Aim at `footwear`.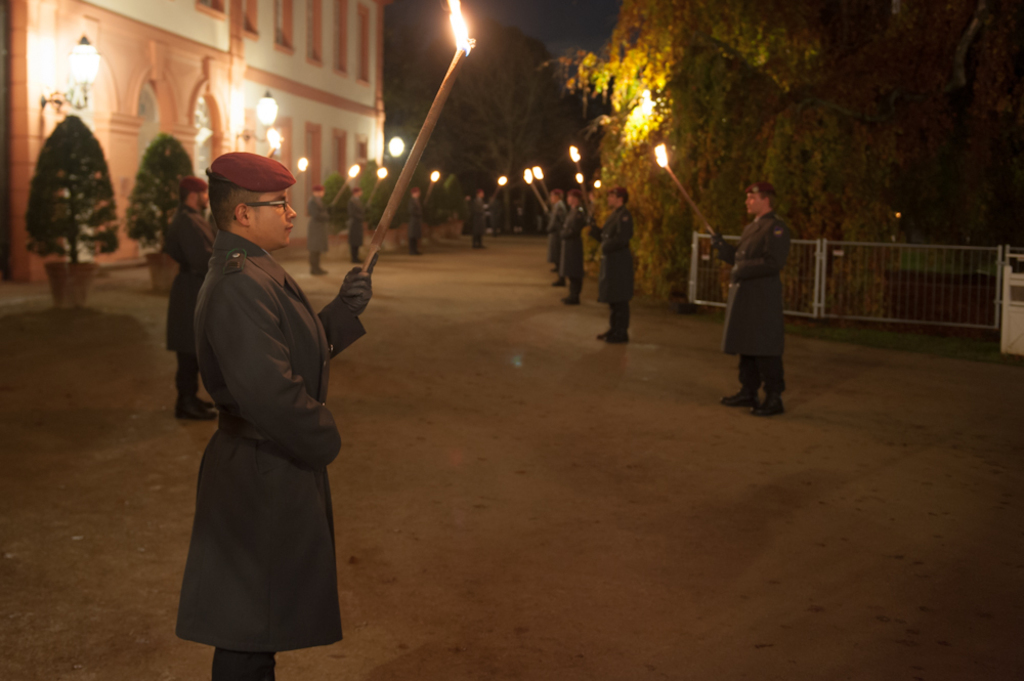
Aimed at 173/401/215/421.
